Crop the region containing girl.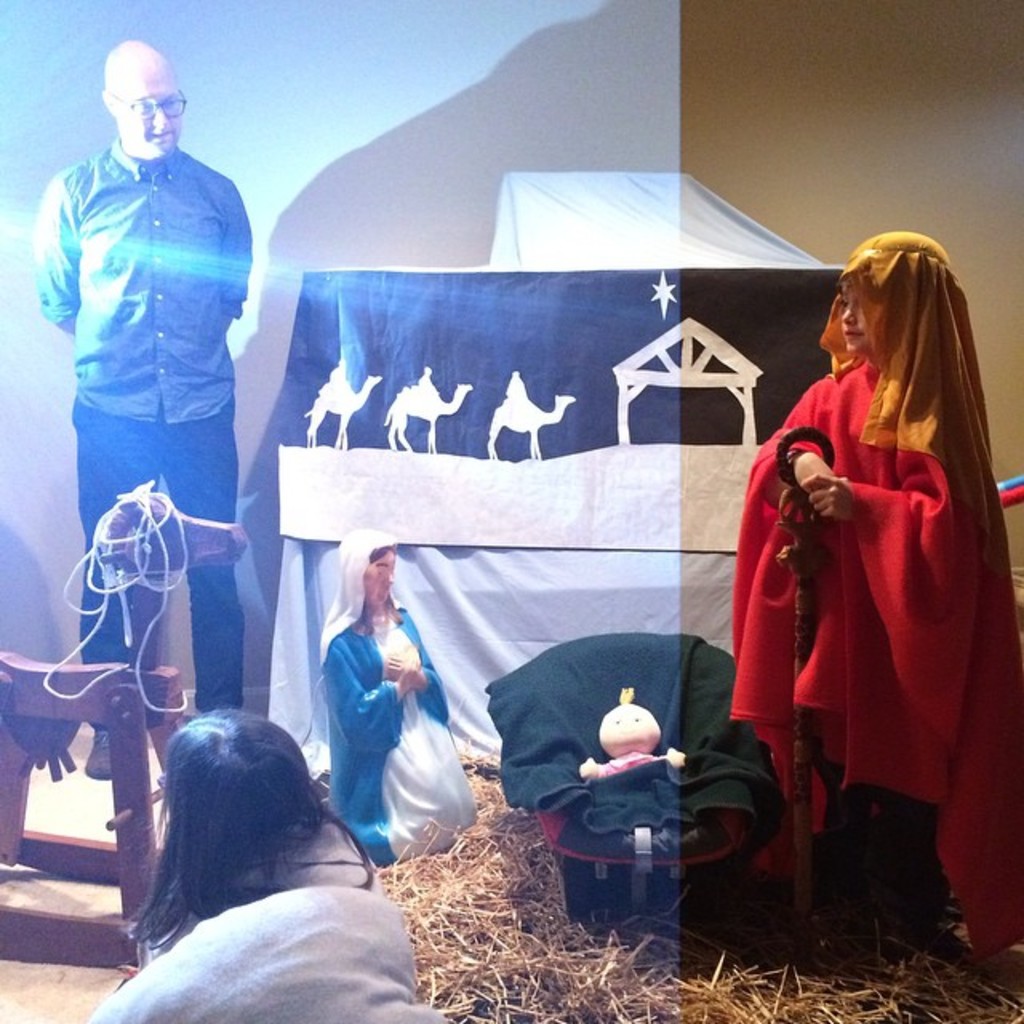
Crop region: 725 221 1022 958.
